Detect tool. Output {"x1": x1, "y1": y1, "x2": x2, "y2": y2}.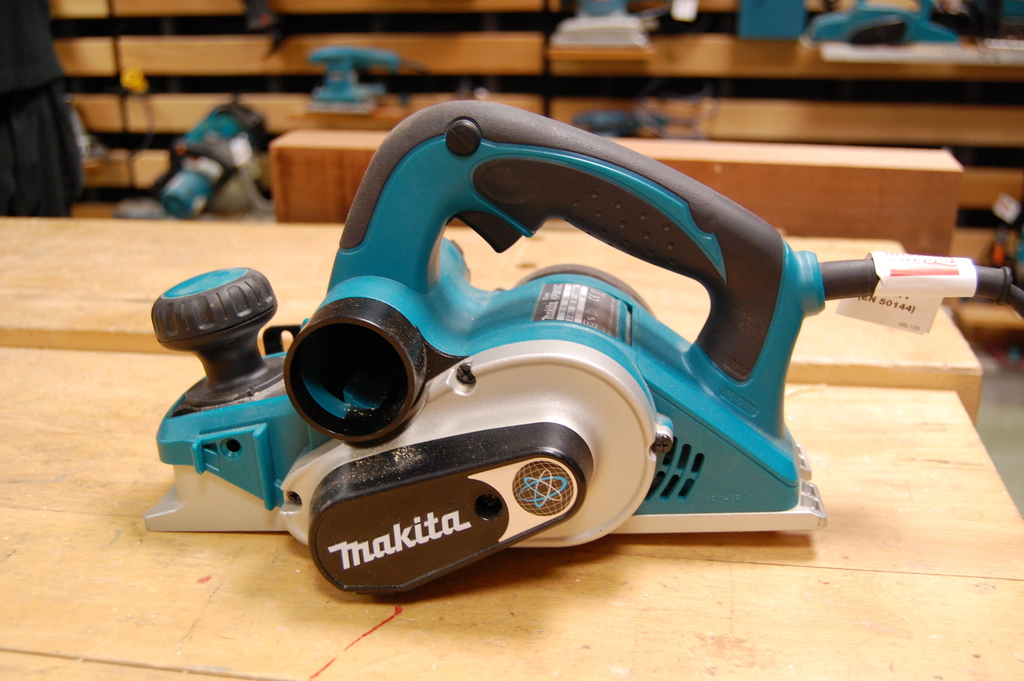
{"x1": 126, "y1": 97, "x2": 1010, "y2": 583}.
